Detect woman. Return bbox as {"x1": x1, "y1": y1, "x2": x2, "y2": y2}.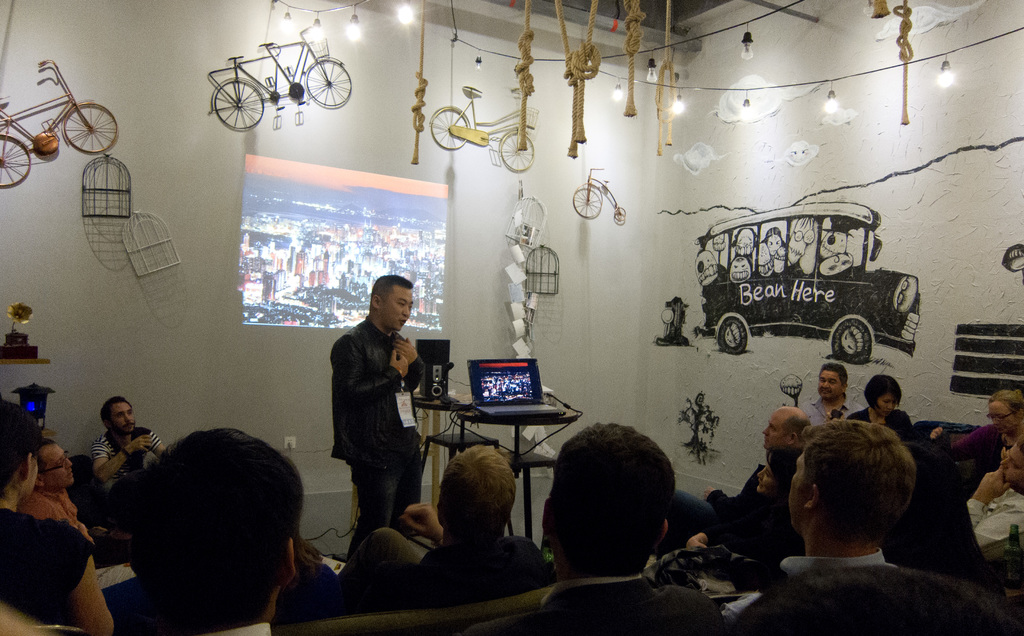
{"x1": 0, "y1": 393, "x2": 116, "y2": 635}.
